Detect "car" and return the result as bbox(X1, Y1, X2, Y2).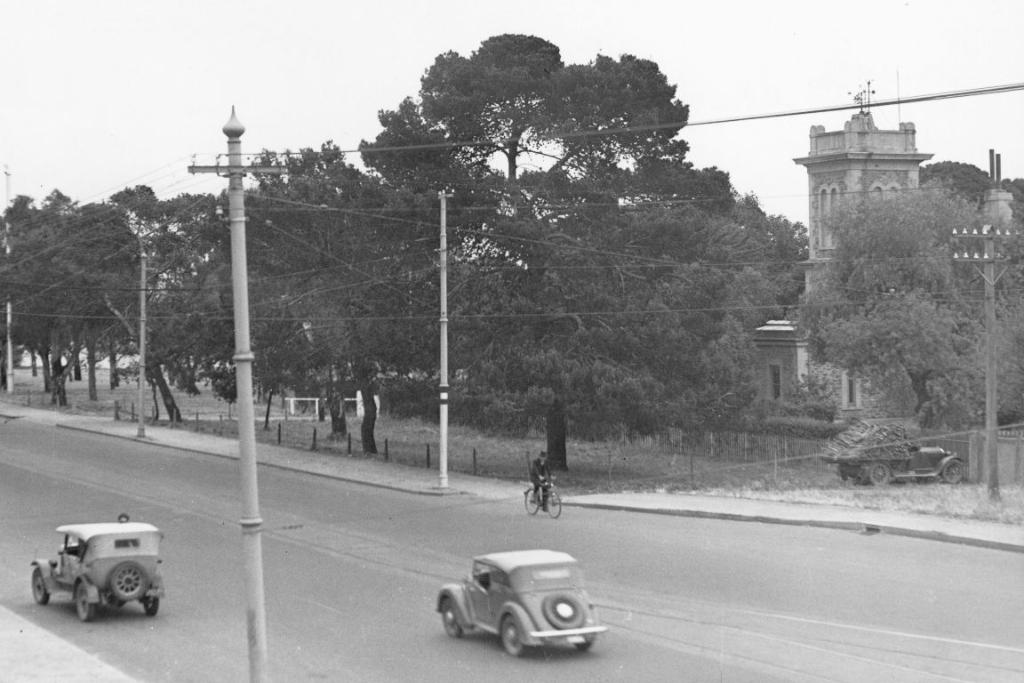
bbox(31, 515, 164, 619).
